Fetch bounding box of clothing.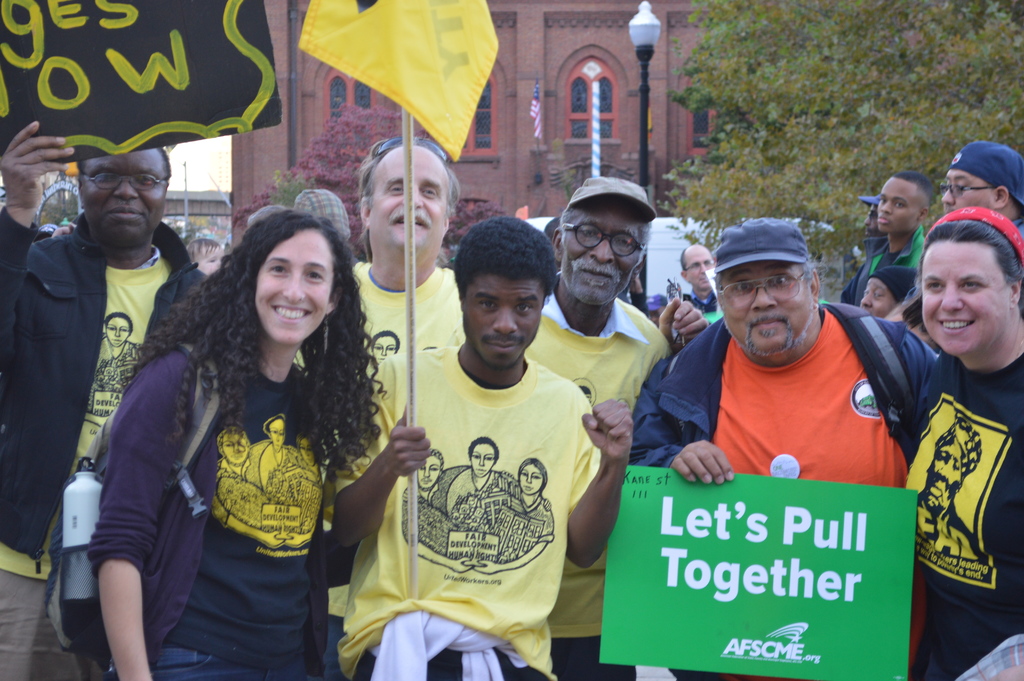
Bbox: (905,322,1023,648).
